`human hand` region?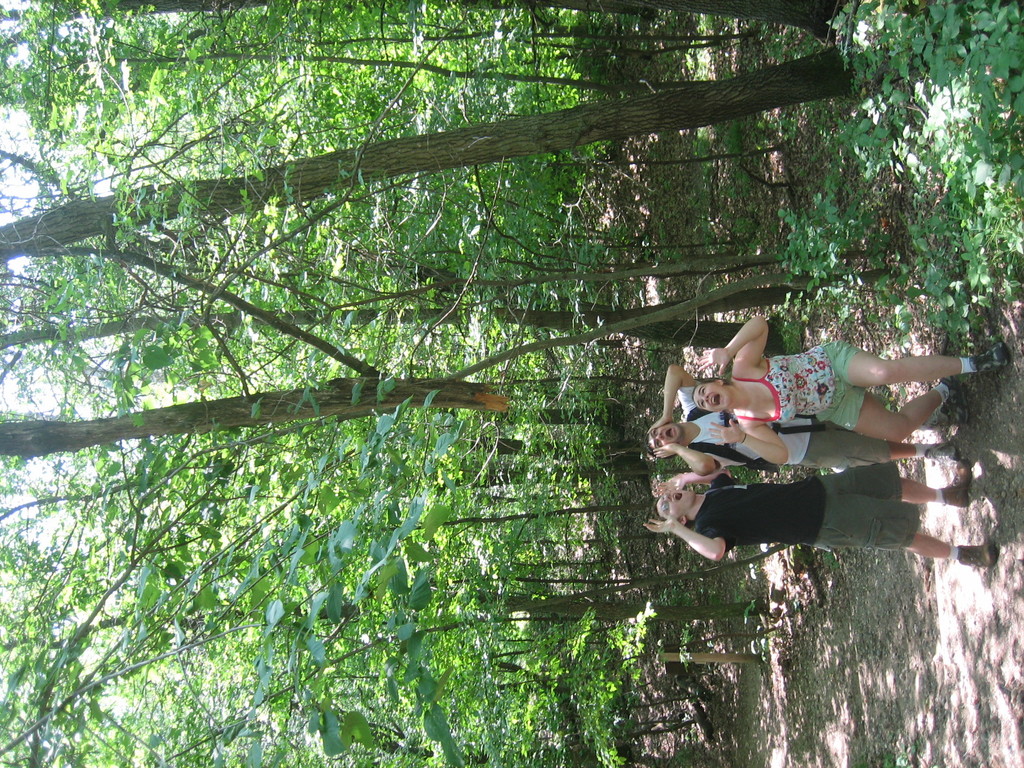
<box>653,479,683,494</box>
